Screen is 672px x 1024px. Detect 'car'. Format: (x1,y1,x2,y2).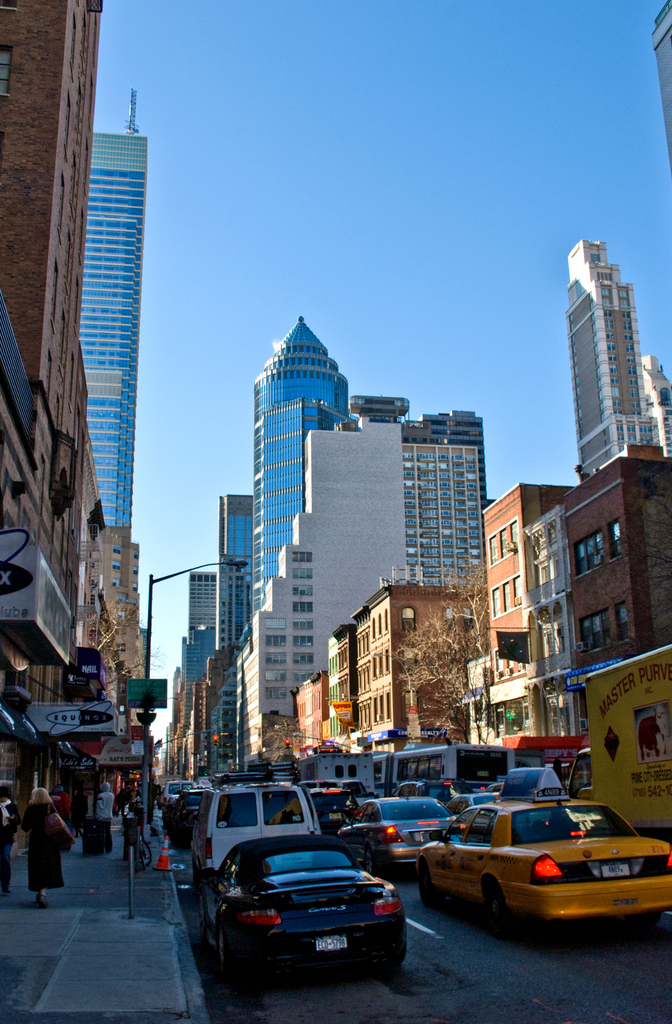
(198,831,413,979).
